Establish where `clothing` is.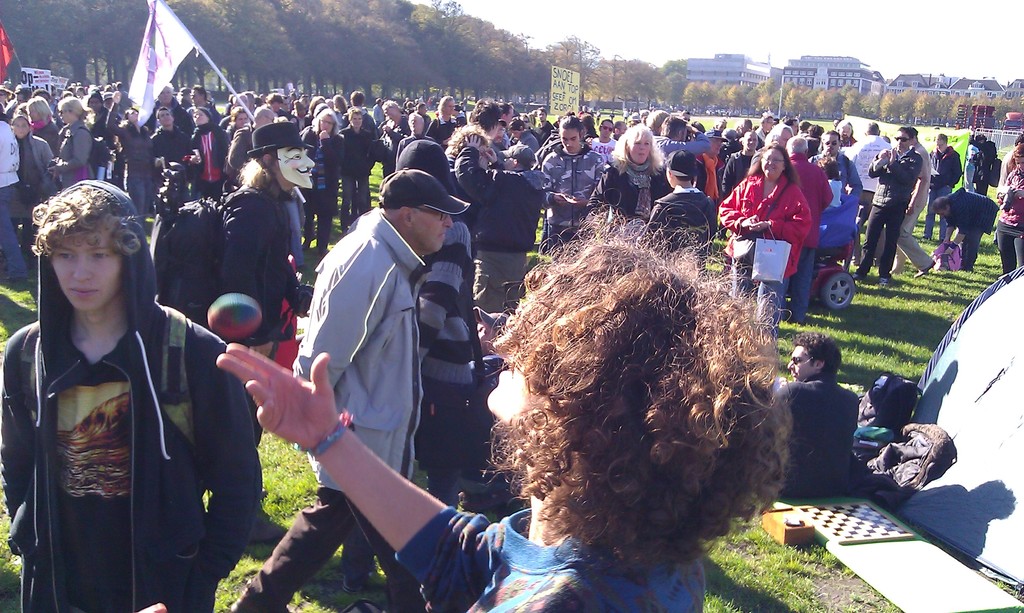
Established at <box>395,500,710,612</box>.
